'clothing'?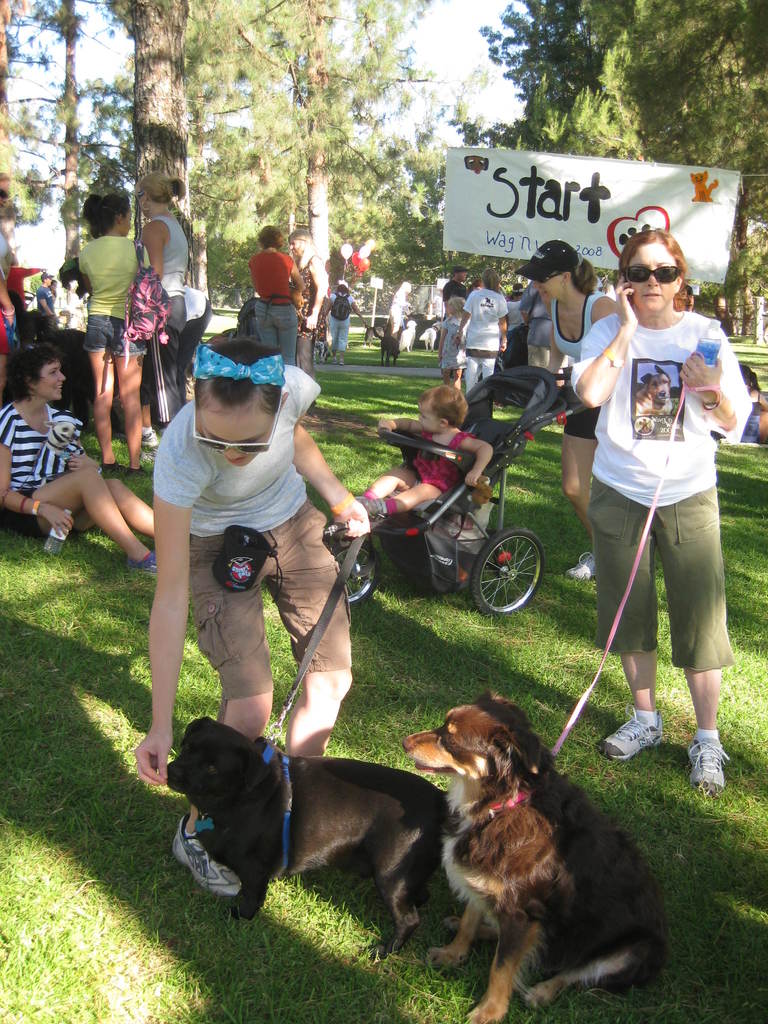
[left=89, top=227, right=148, bottom=346]
